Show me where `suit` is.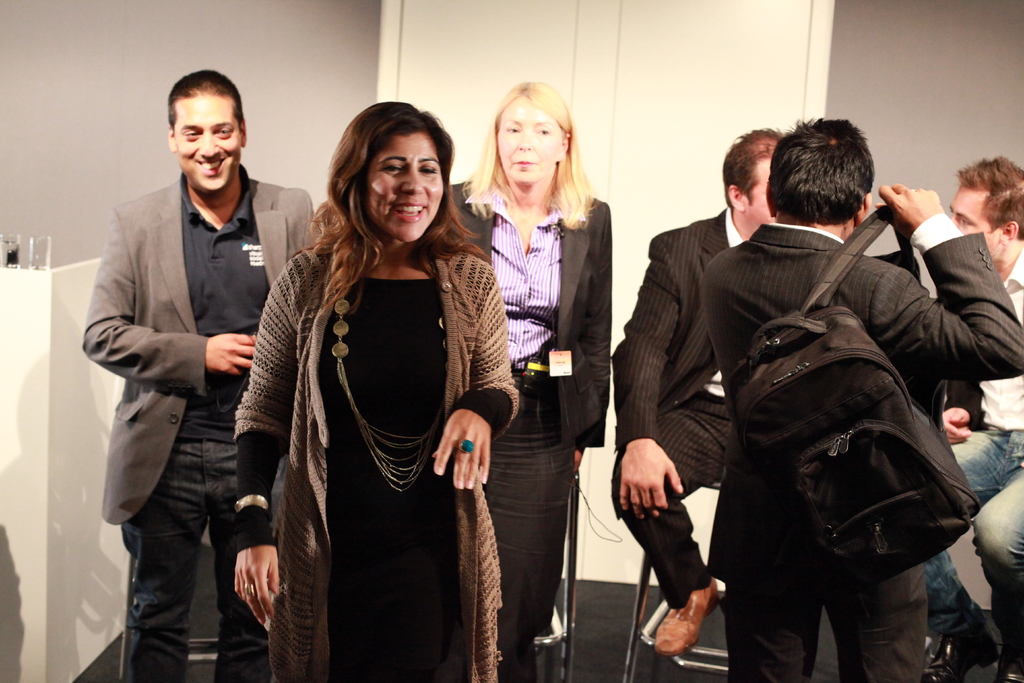
`suit` is at detection(698, 217, 1023, 682).
